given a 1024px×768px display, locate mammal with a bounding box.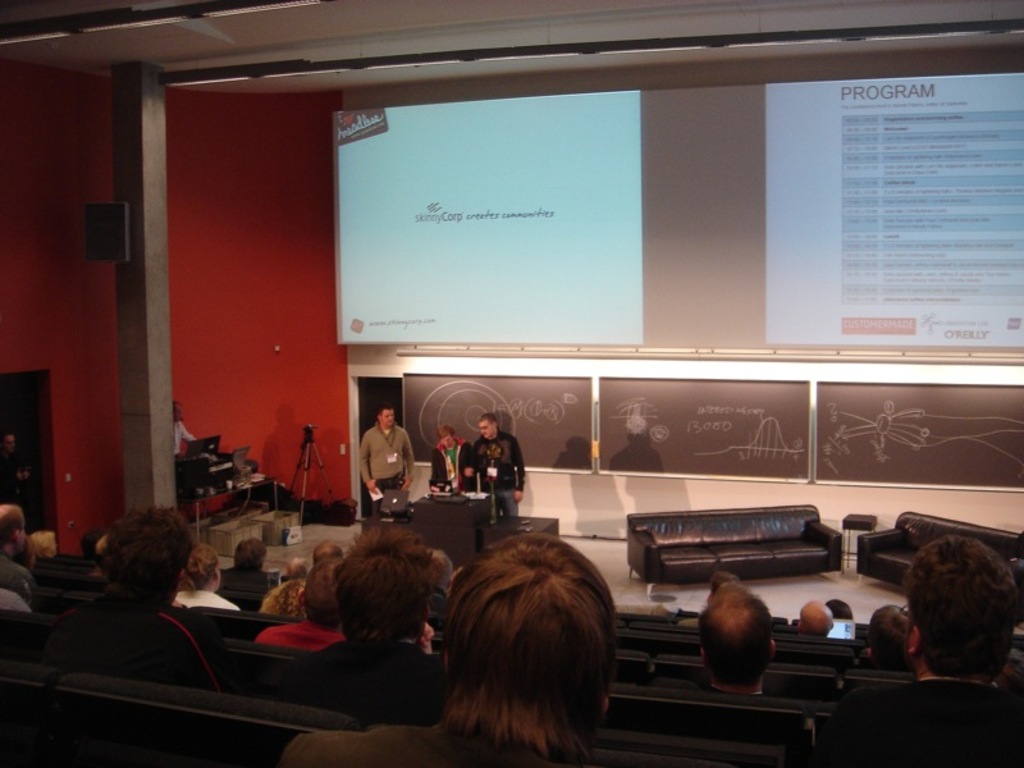
Located: {"left": 36, "top": 504, "right": 219, "bottom": 691}.
